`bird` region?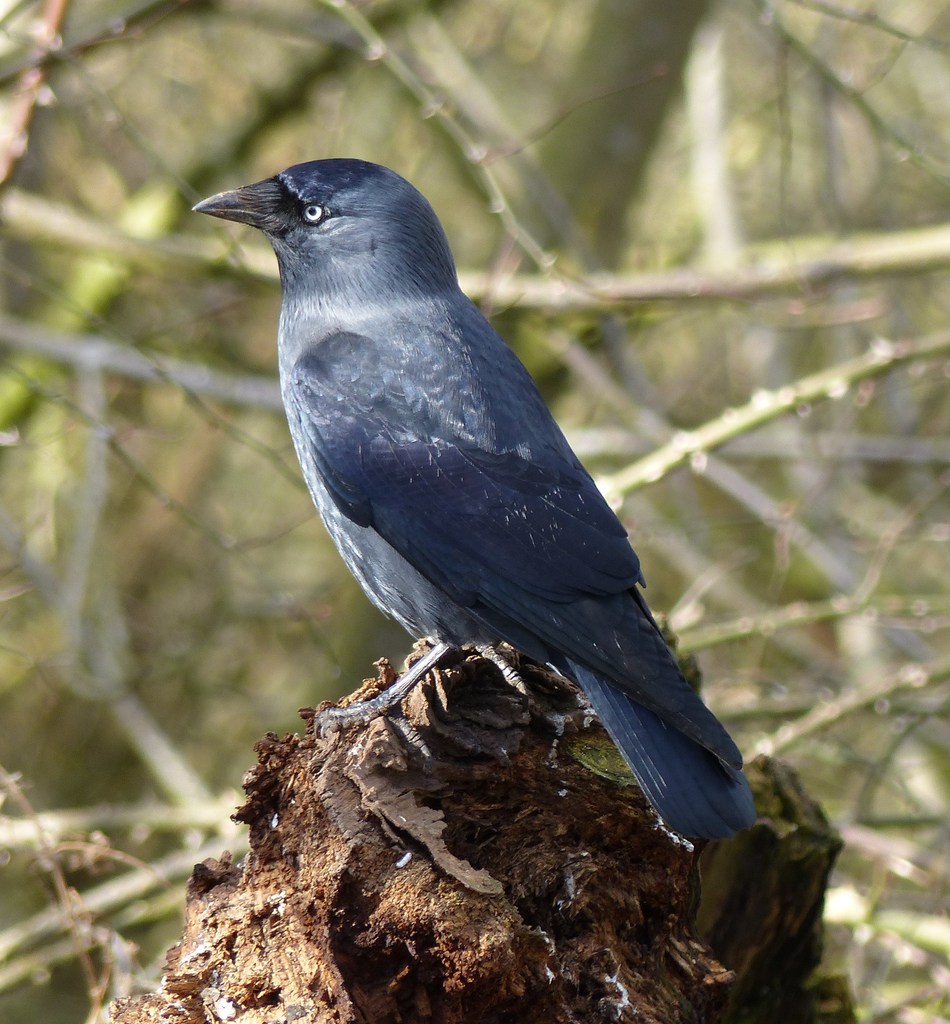
(left=198, top=163, right=761, bottom=819)
